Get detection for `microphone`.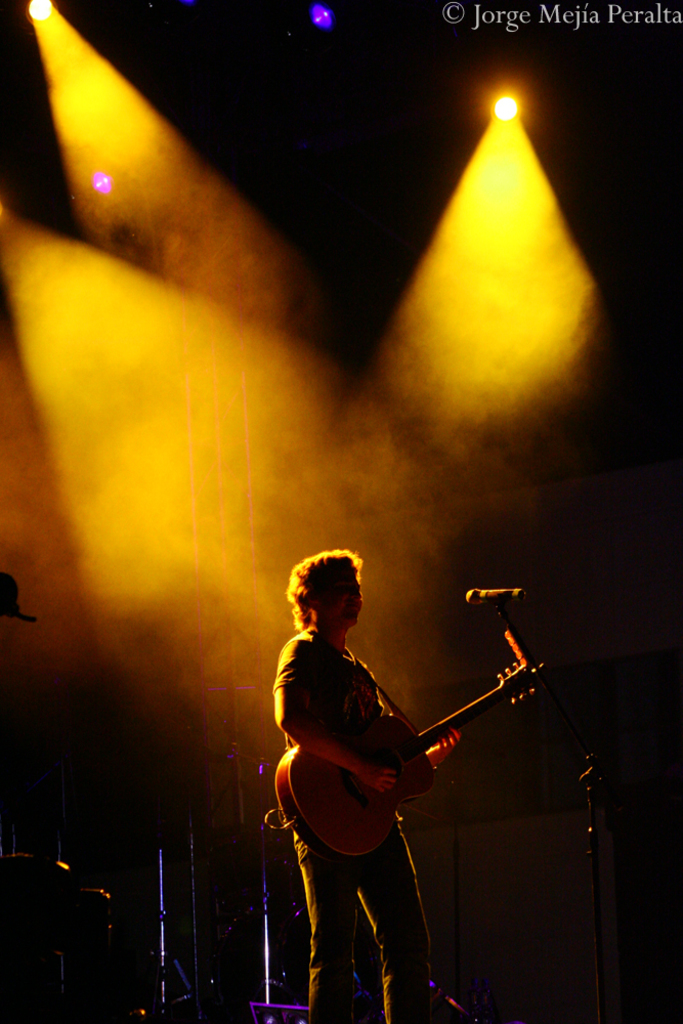
Detection: 470,586,522,611.
